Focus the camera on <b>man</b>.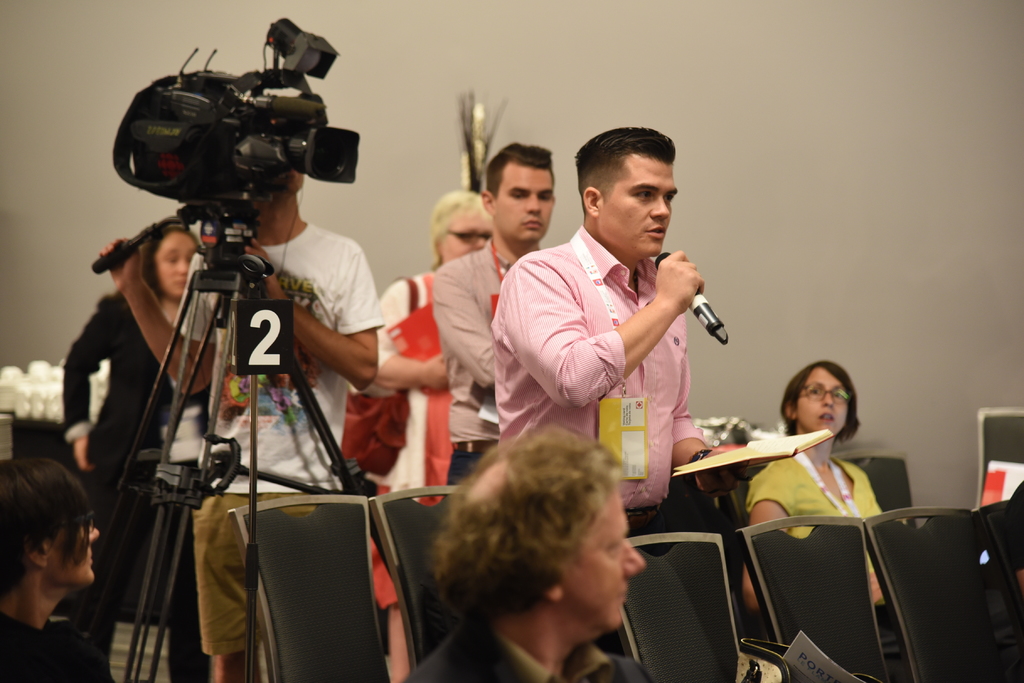
Focus region: [x1=412, y1=423, x2=653, y2=682].
